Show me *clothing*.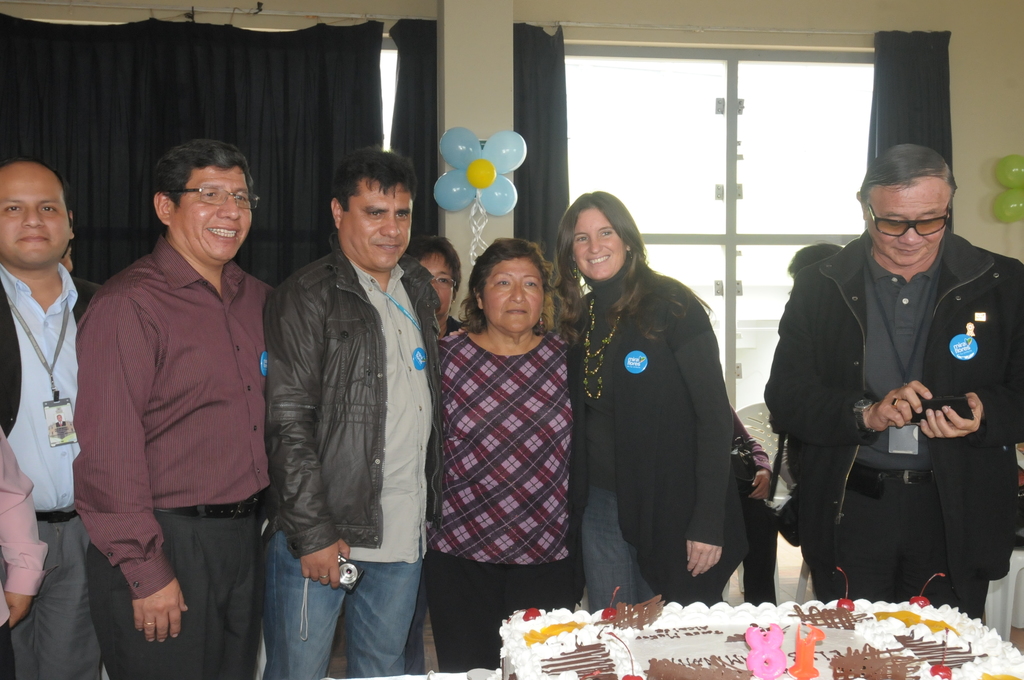
*clothing* is here: {"left": 425, "top": 327, "right": 582, "bottom": 670}.
